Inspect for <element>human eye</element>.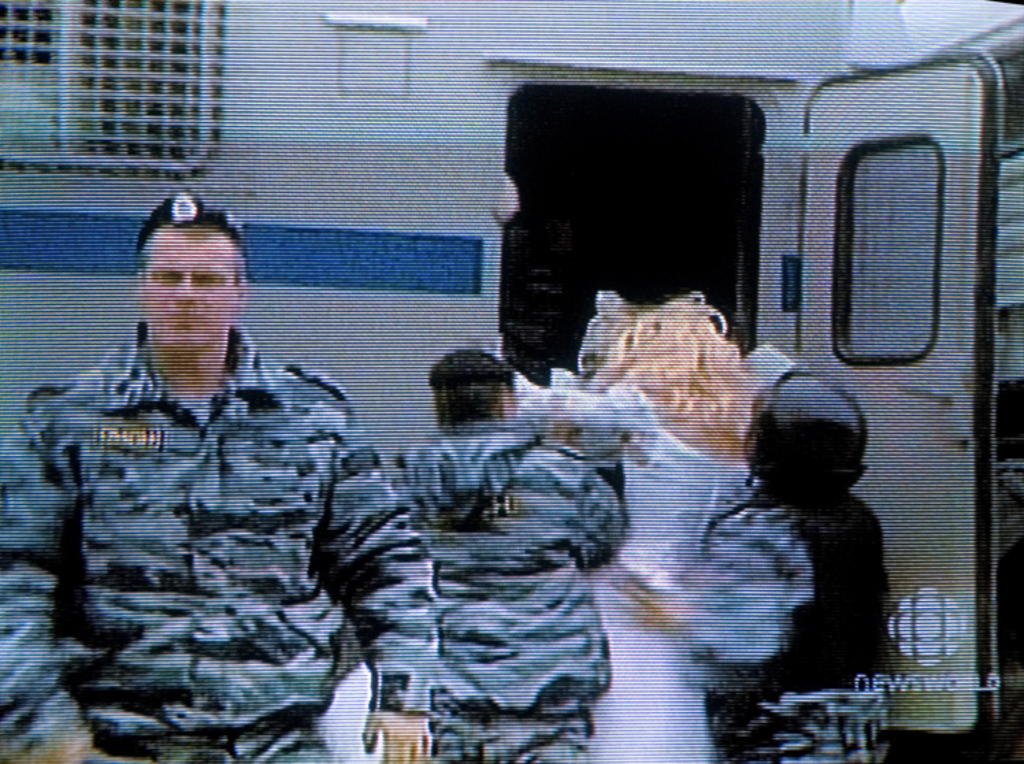
Inspection: {"x1": 153, "y1": 270, "x2": 183, "y2": 286}.
